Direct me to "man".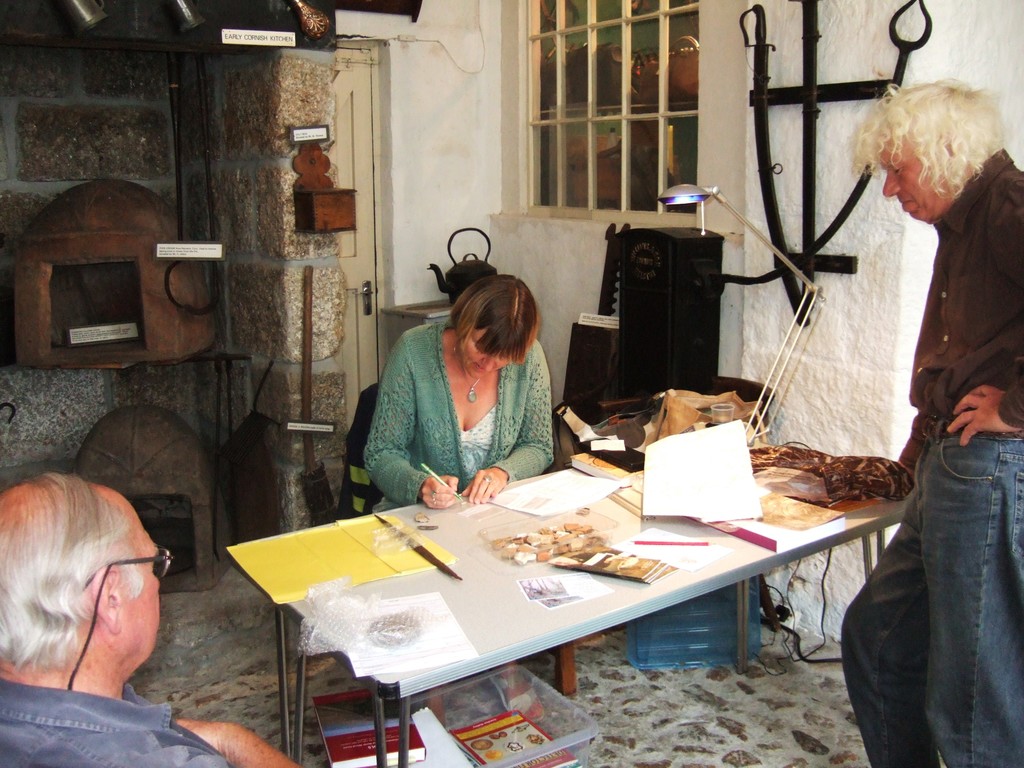
Direction: select_region(0, 475, 298, 767).
